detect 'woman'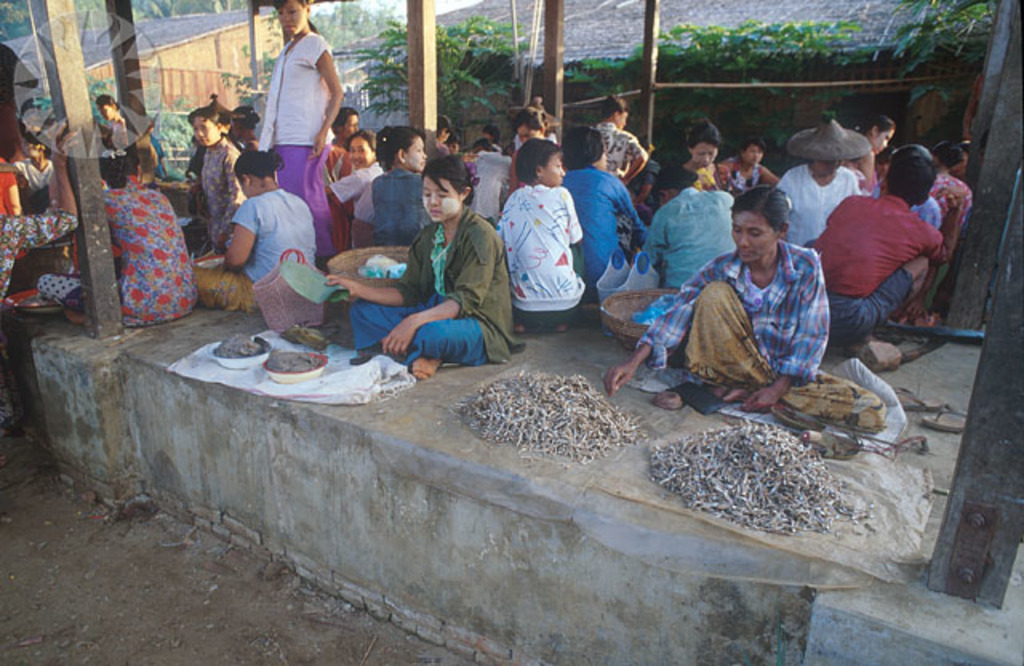
l=93, t=91, r=134, b=154
